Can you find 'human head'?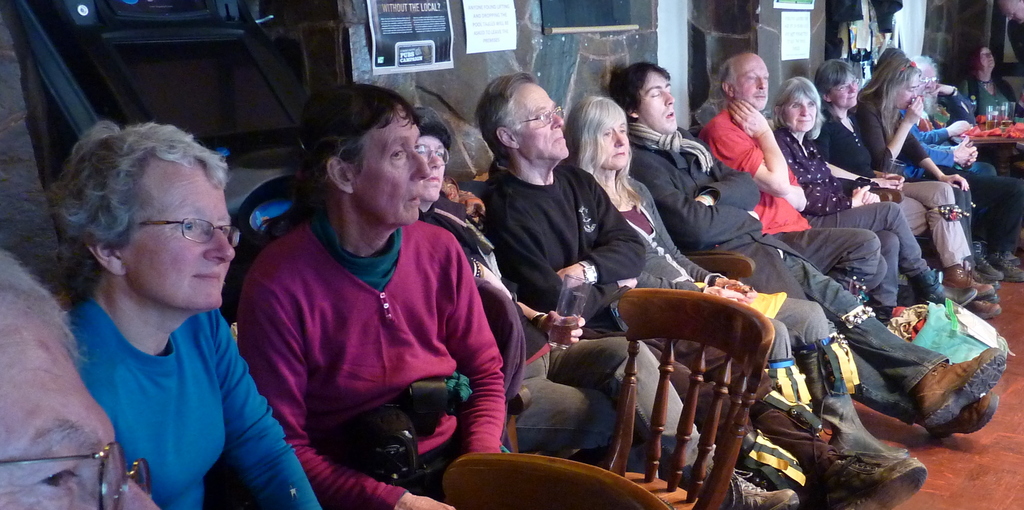
Yes, bounding box: (left=48, top=119, right=246, bottom=312).
